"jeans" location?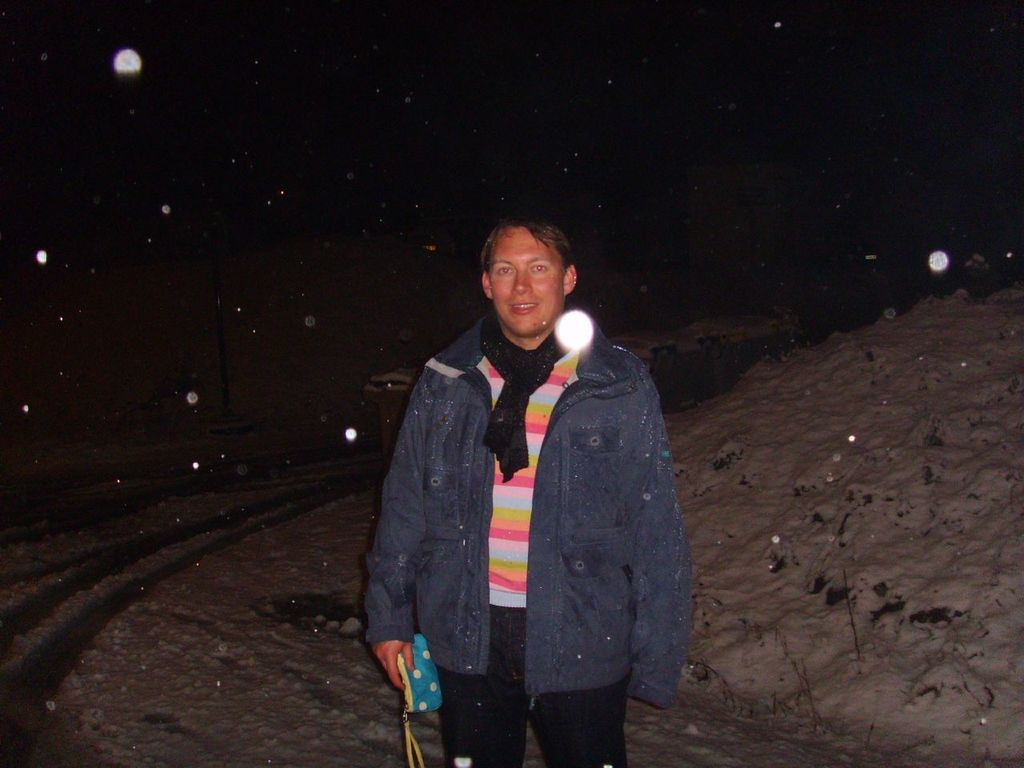
select_region(433, 606, 630, 766)
